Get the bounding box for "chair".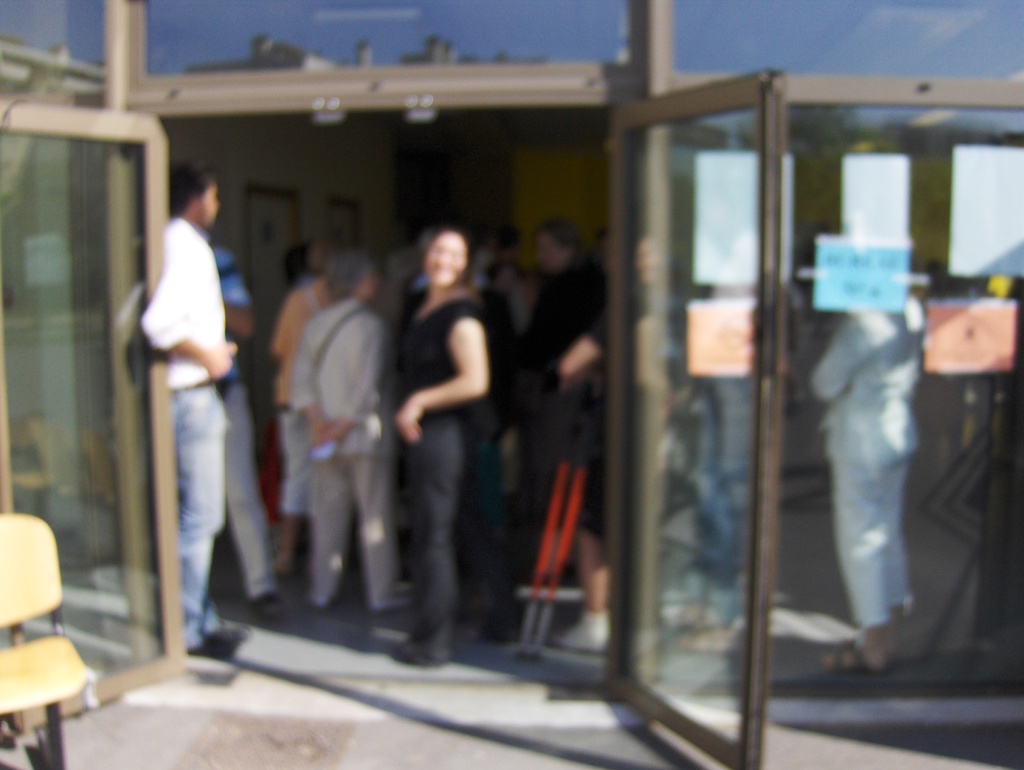
locate(0, 543, 99, 766).
